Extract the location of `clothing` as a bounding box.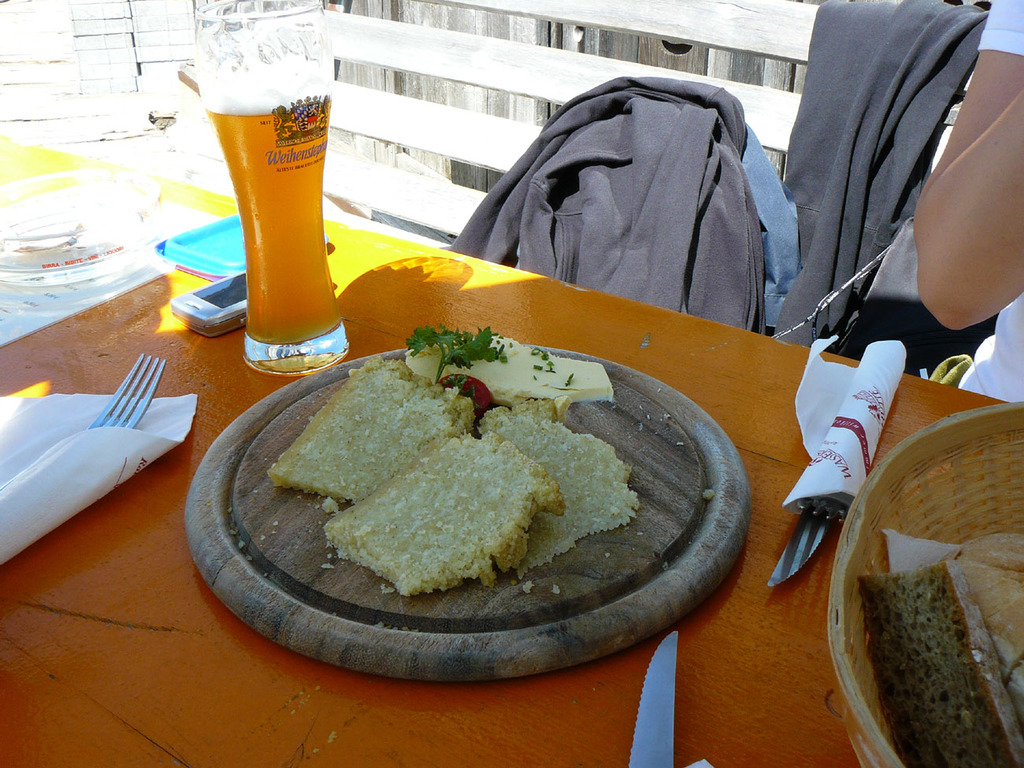
(955, 0, 1023, 404).
